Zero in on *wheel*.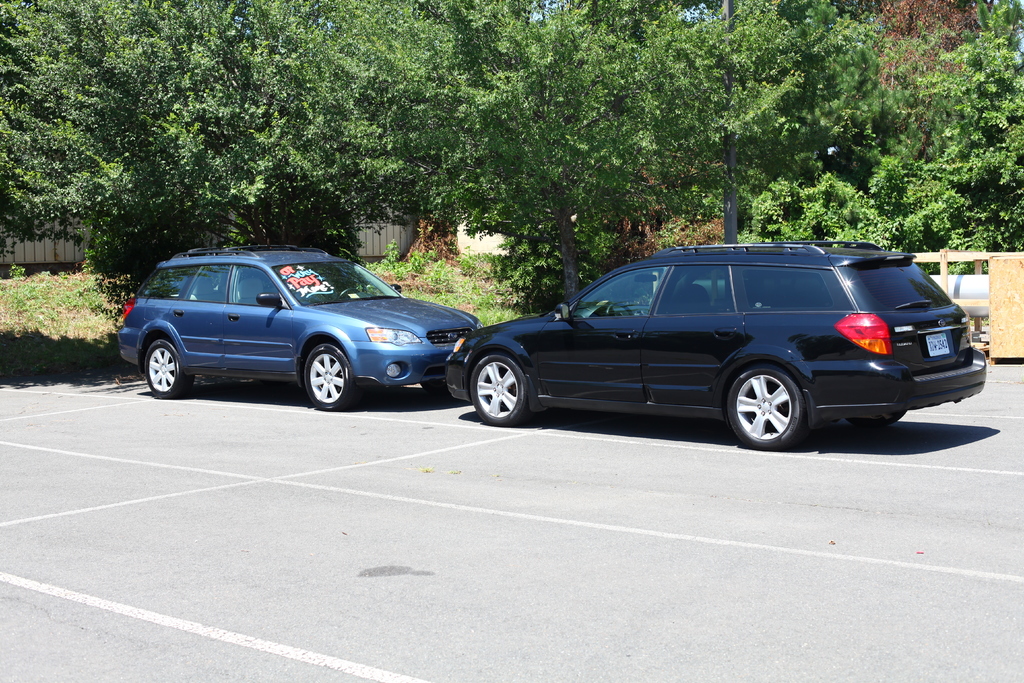
Zeroed in: [left=420, top=379, right=450, bottom=397].
